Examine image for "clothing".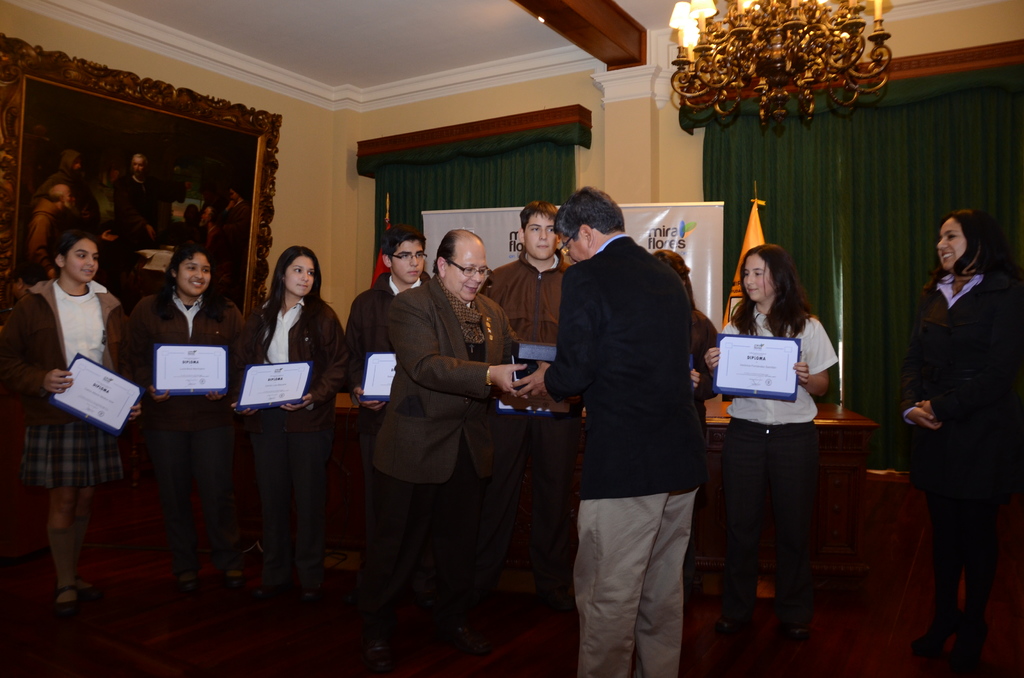
Examination result: <box>906,264,1023,676</box>.
